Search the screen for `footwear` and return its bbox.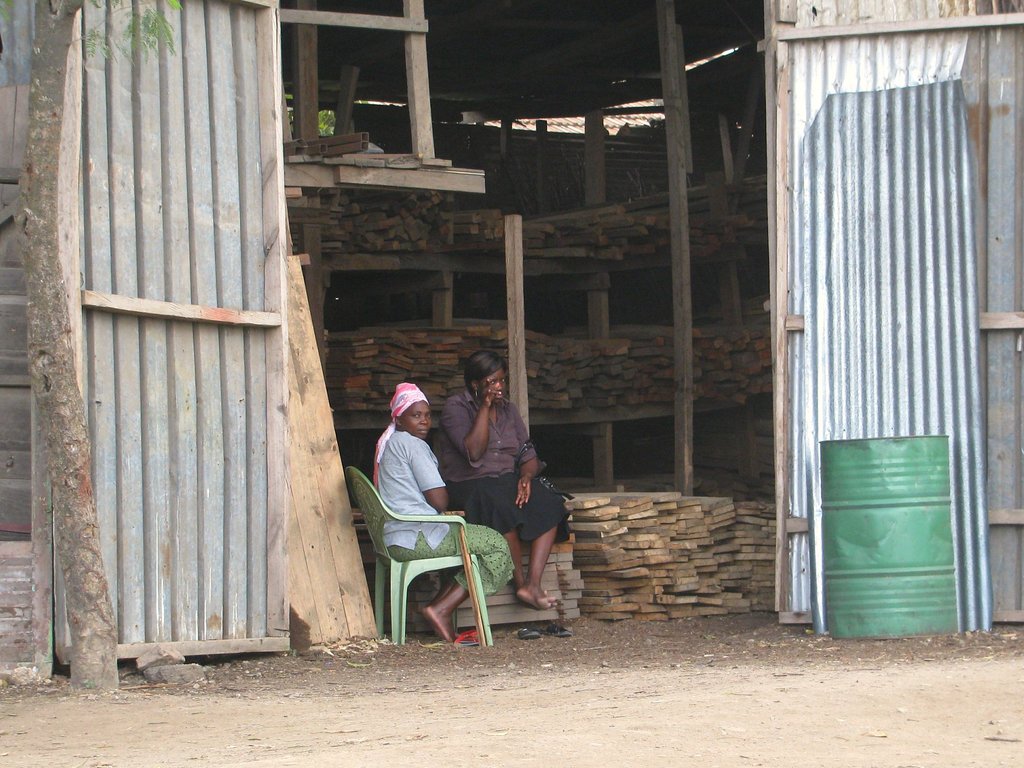
Found: bbox=[516, 627, 541, 641].
